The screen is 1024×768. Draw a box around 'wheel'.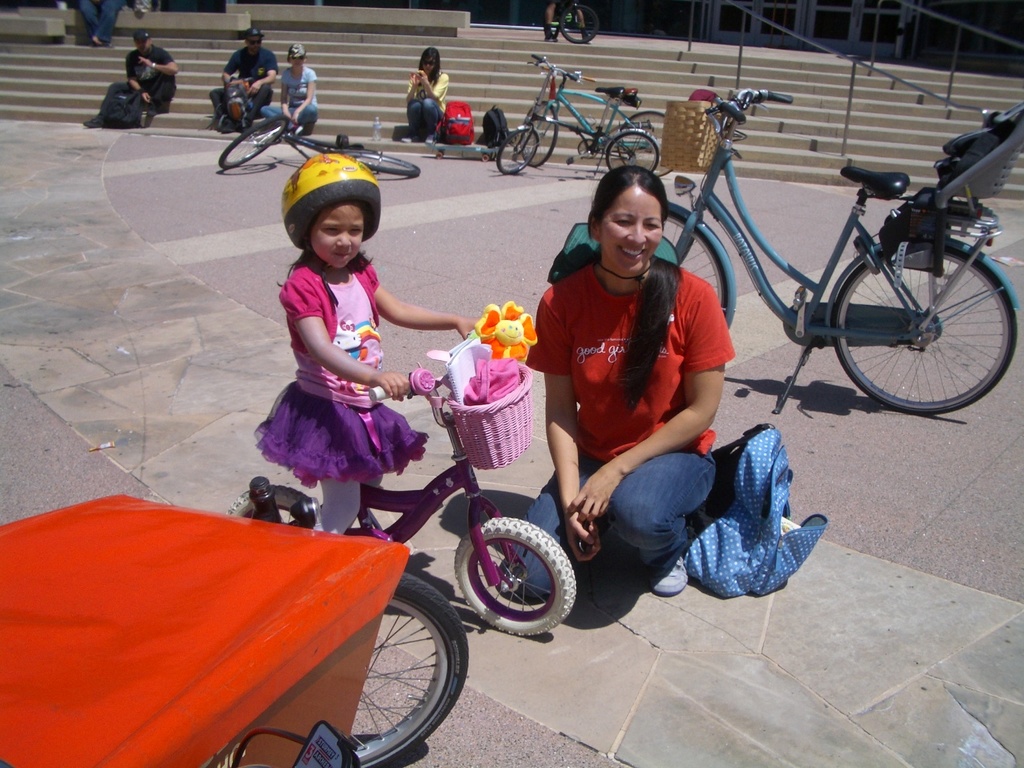
<box>525,97,562,168</box>.
